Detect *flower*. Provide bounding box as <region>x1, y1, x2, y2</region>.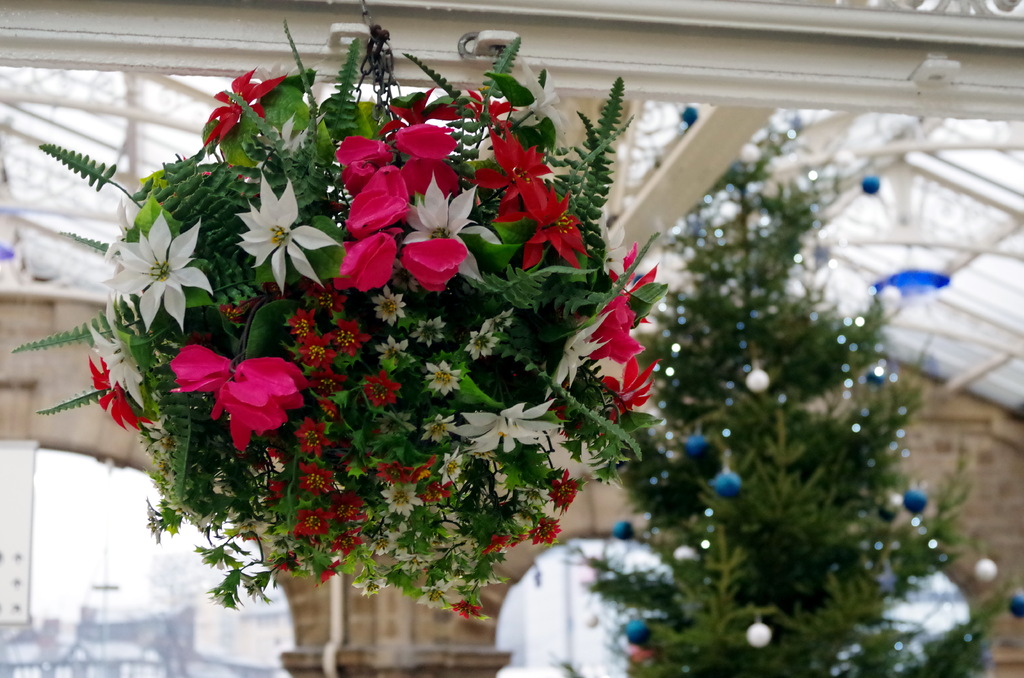
<region>335, 134, 390, 197</region>.
